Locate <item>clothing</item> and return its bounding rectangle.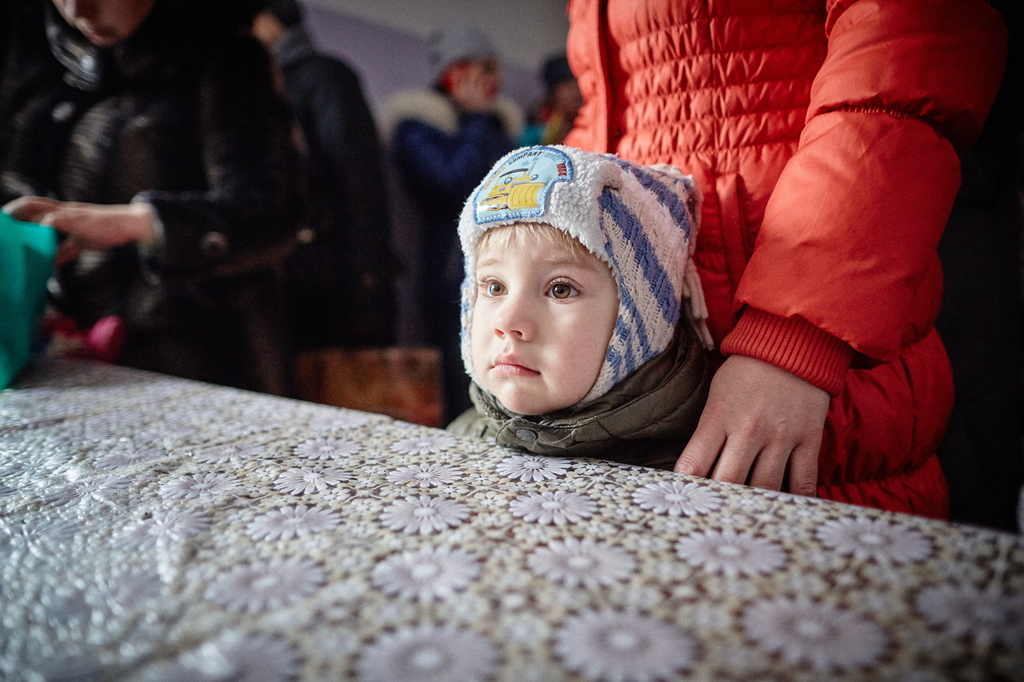
[268,22,409,351].
